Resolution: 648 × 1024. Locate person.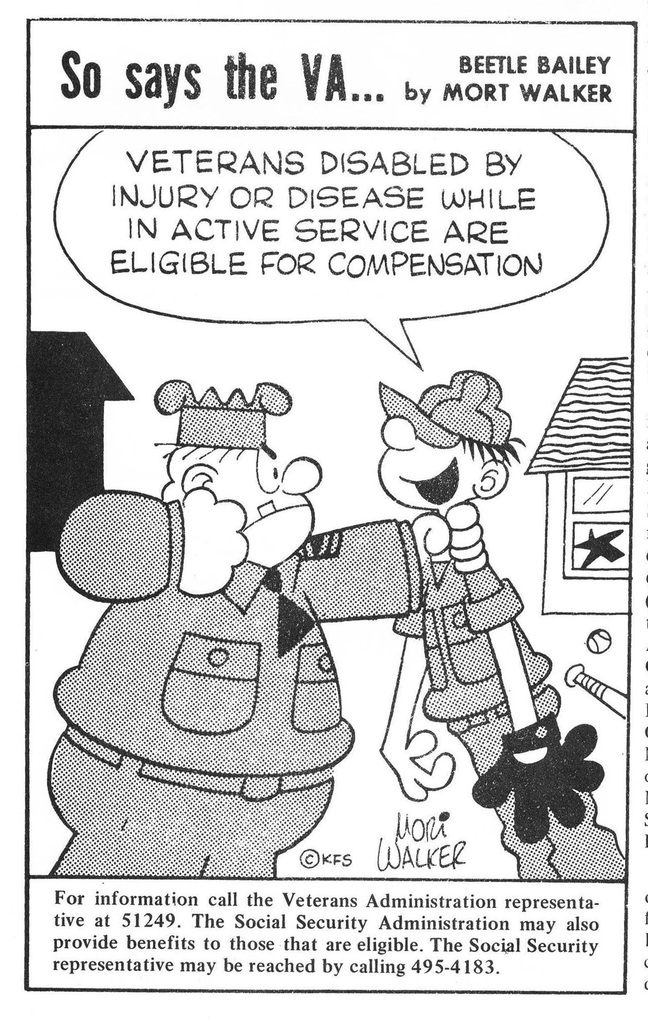
bbox=[47, 379, 484, 877].
